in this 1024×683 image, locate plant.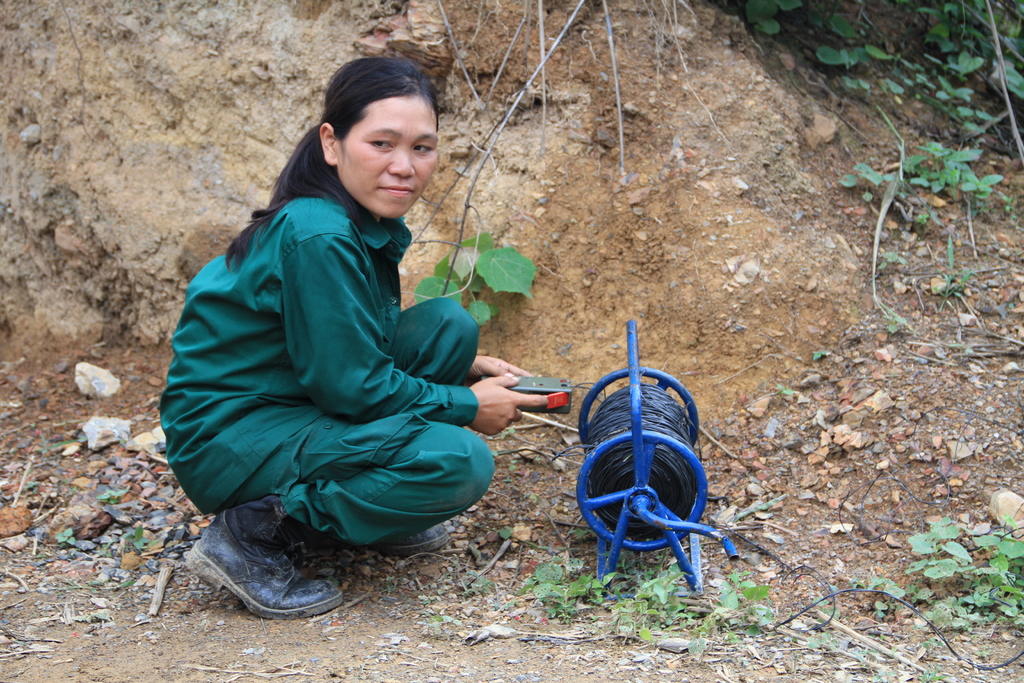
Bounding box: [x1=121, y1=520, x2=147, y2=547].
